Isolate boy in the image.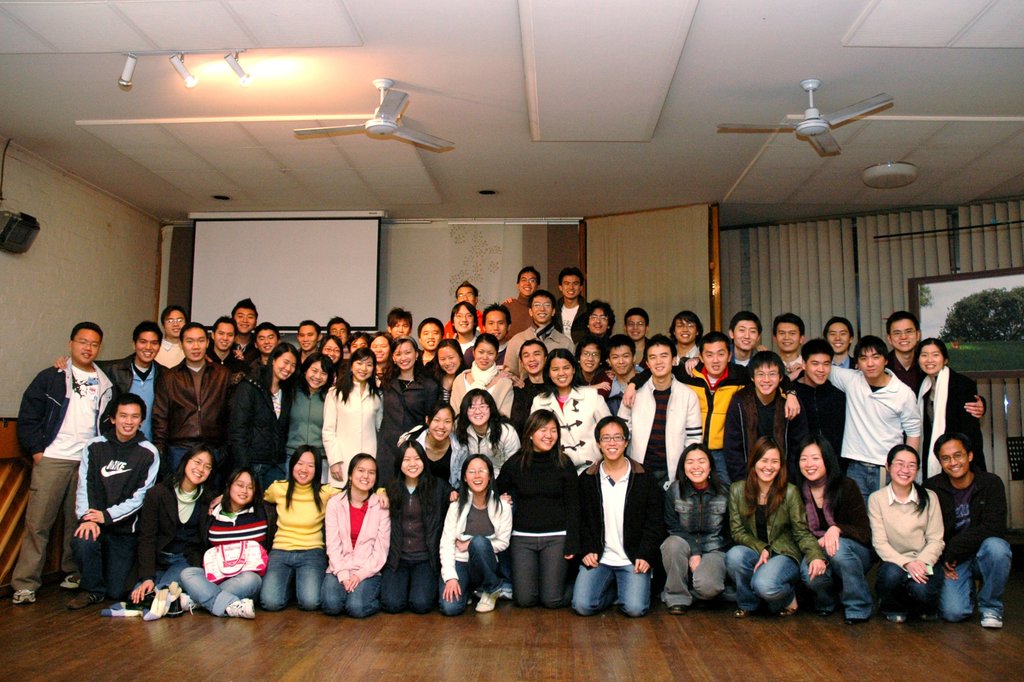
Isolated region: detection(448, 280, 488, 330).
